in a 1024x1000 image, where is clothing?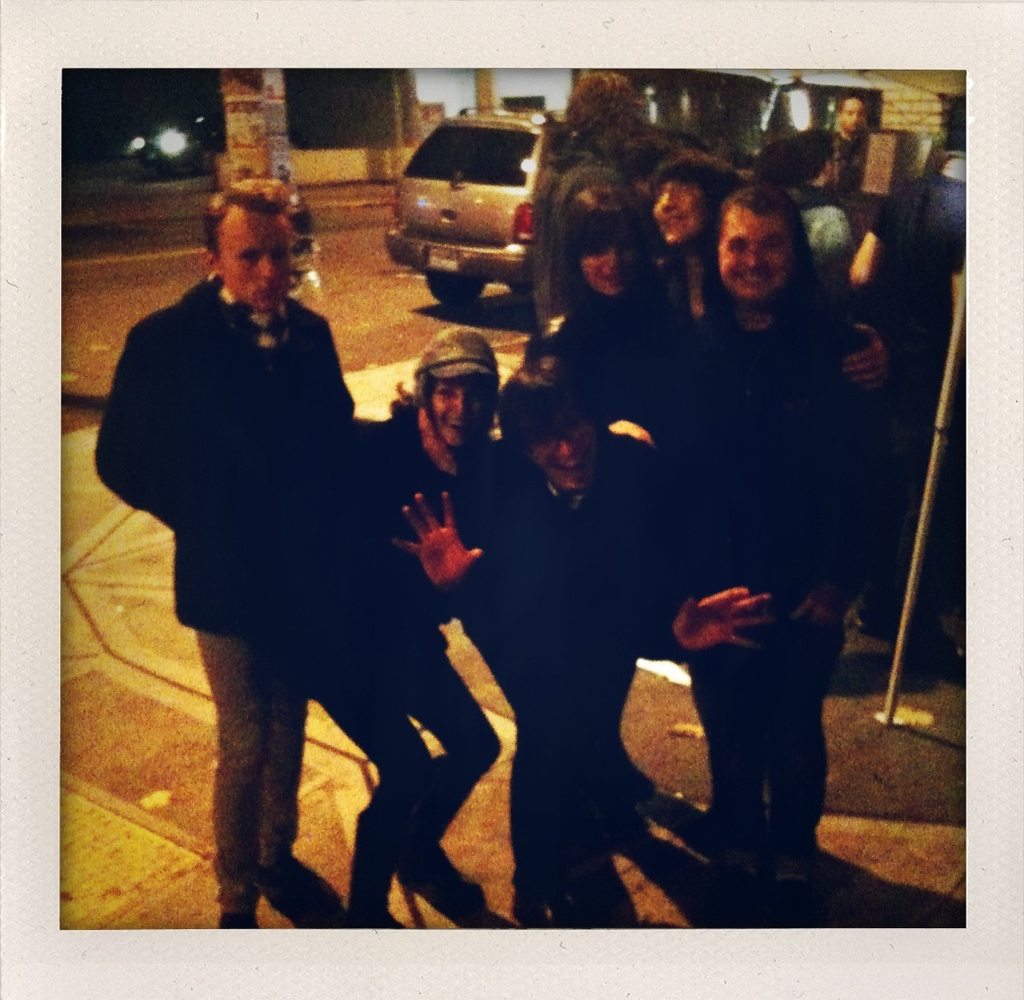
box=[838, 132, 865, 192].
